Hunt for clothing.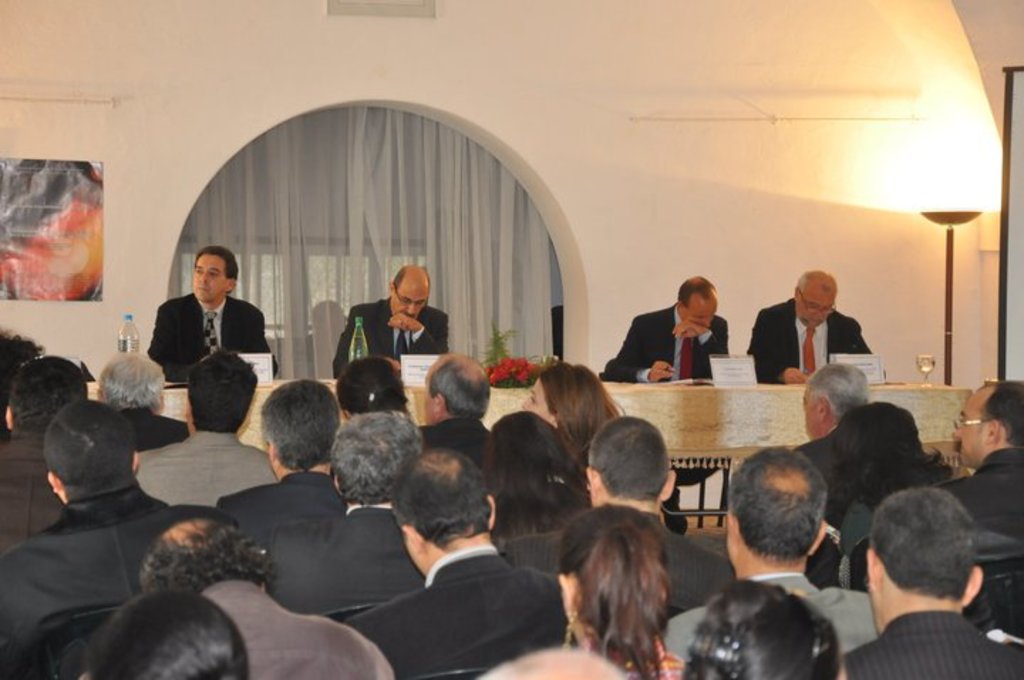
Hunted down at pyautogui.locateOnScreen(114, 403, 192, 450).
